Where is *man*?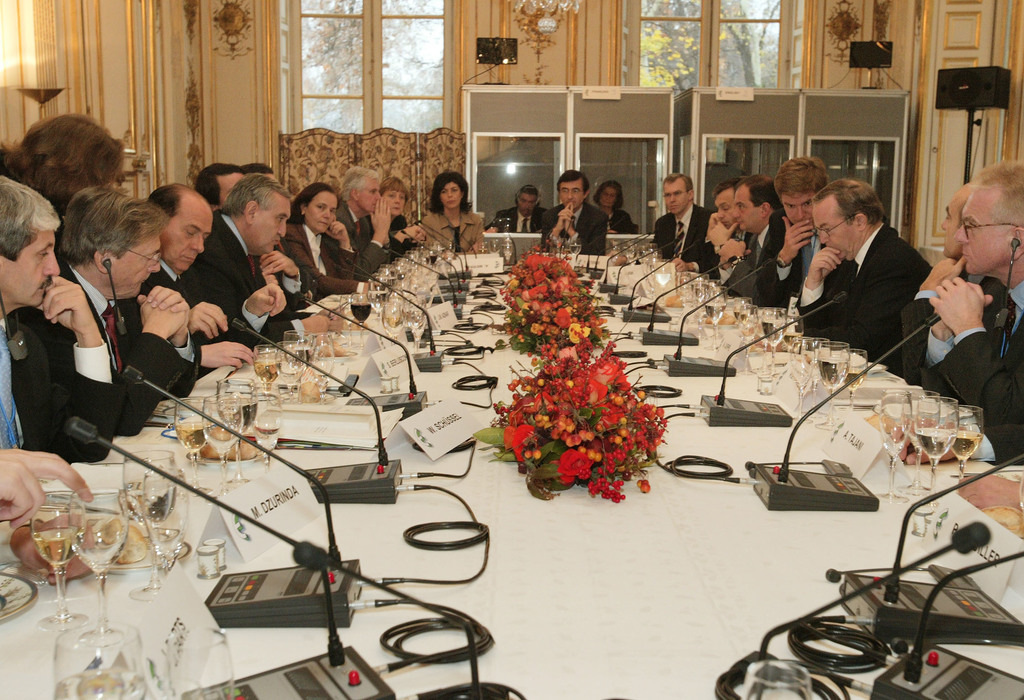
[147, 180, 287, 367].
